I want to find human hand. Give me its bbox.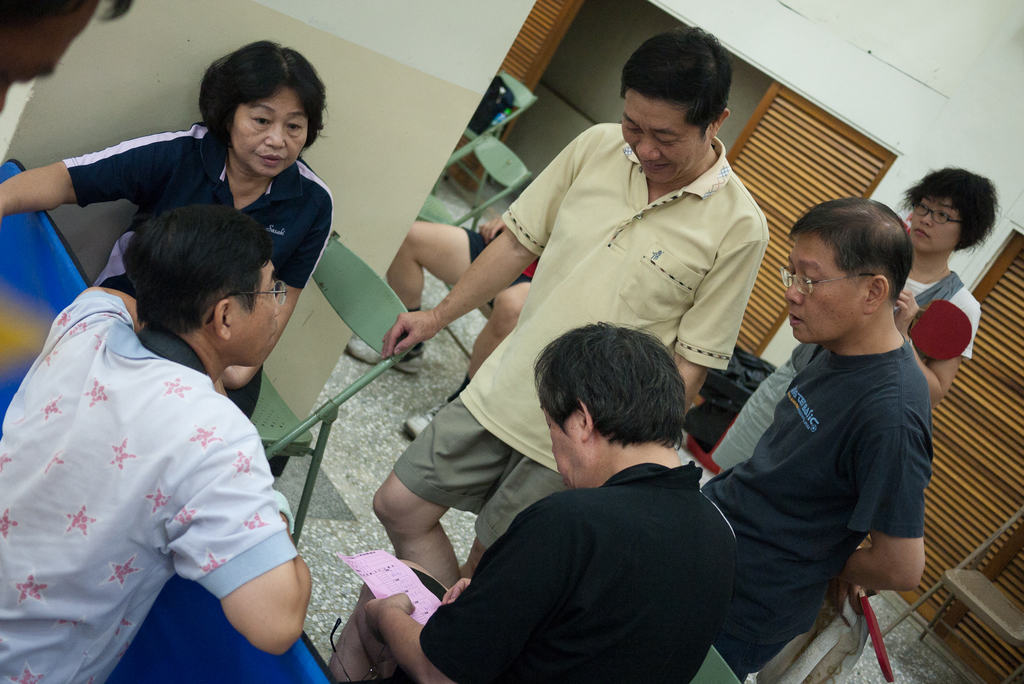
442/578/473/606.
